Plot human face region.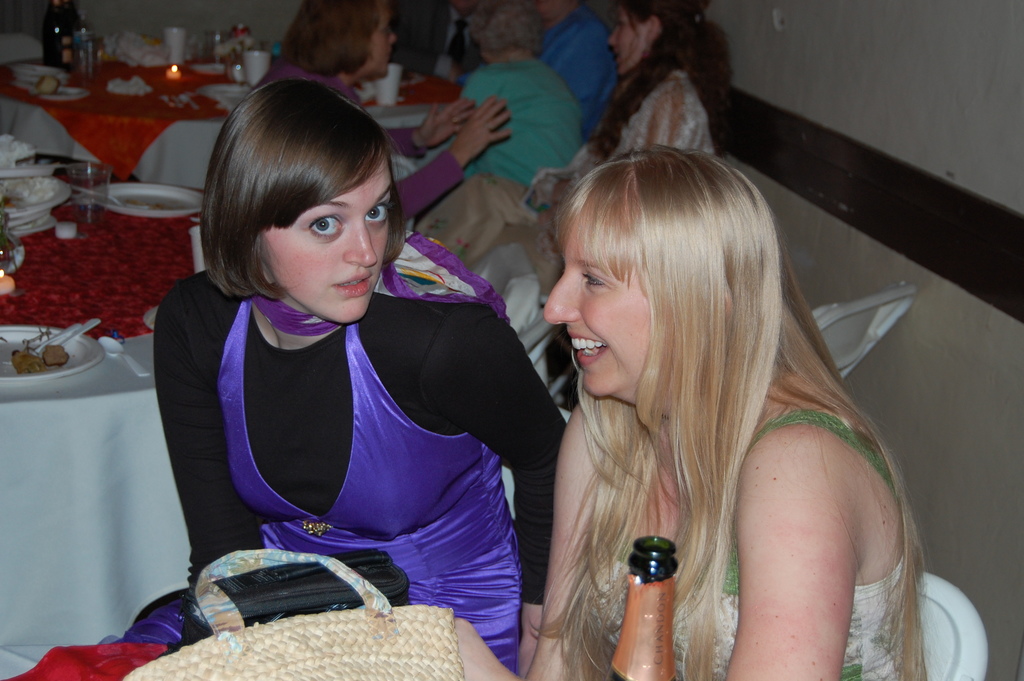
Plotted at x1=607, y1=13, x2=643, y2=70.
